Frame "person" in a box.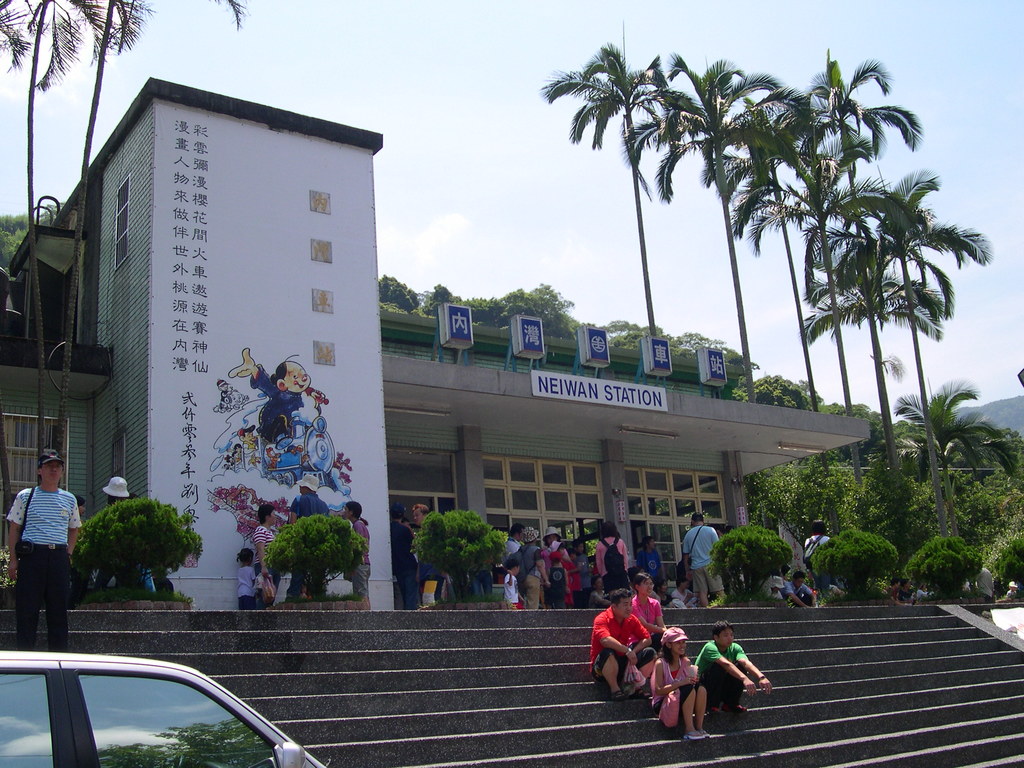
<bbox>246, 502, 283, 607</bbox>.
